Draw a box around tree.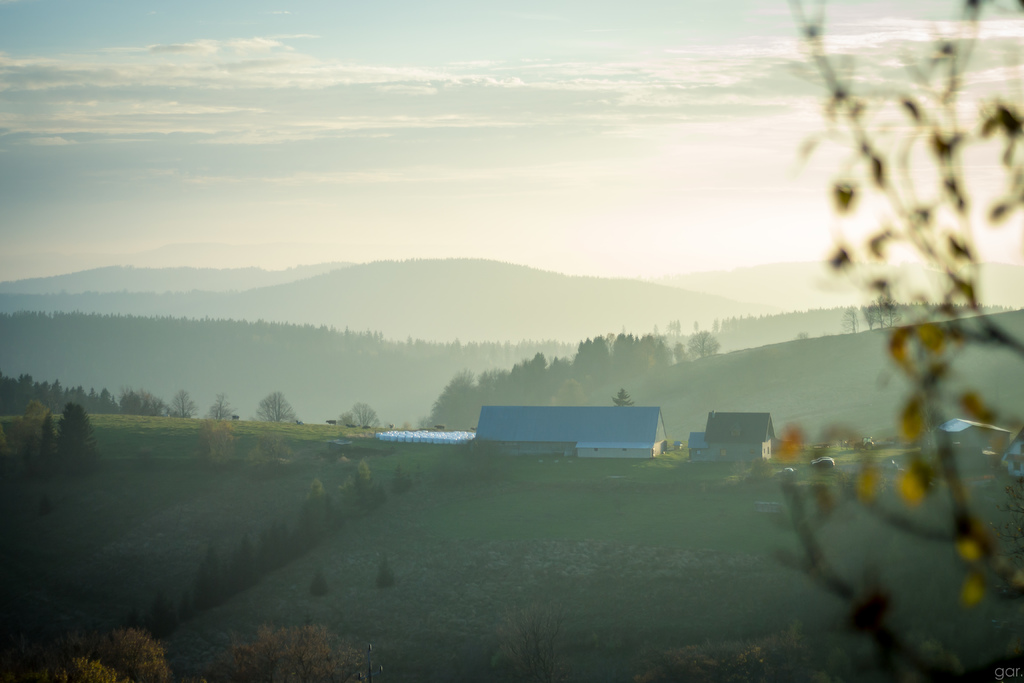
[254, 390, 298, 423].
